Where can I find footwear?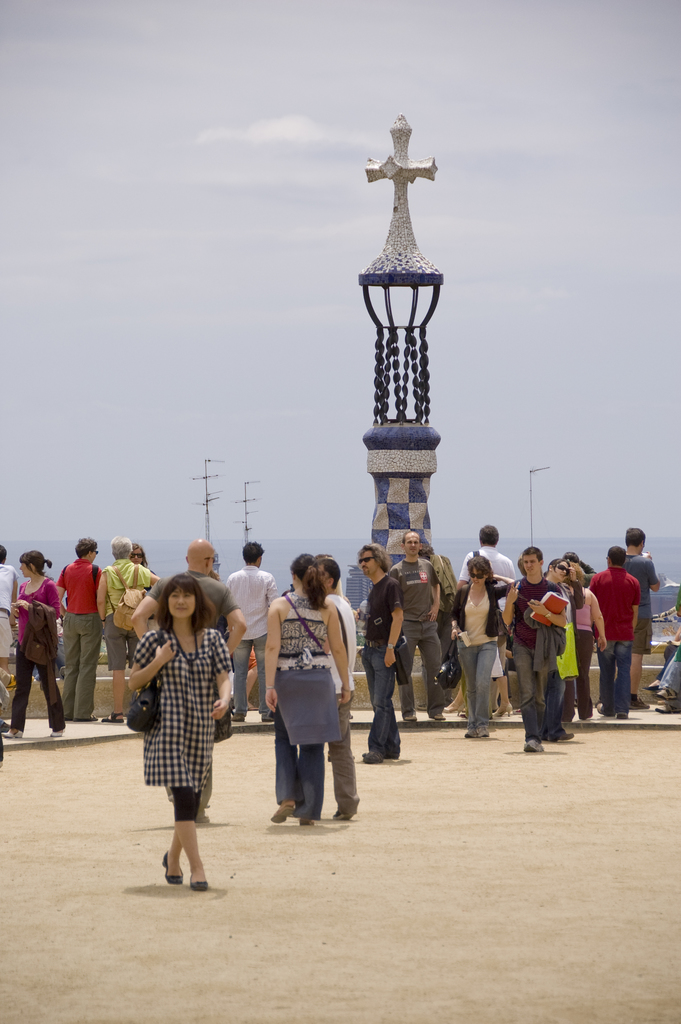
You can find it at box=[554, 730, 576, 742].
